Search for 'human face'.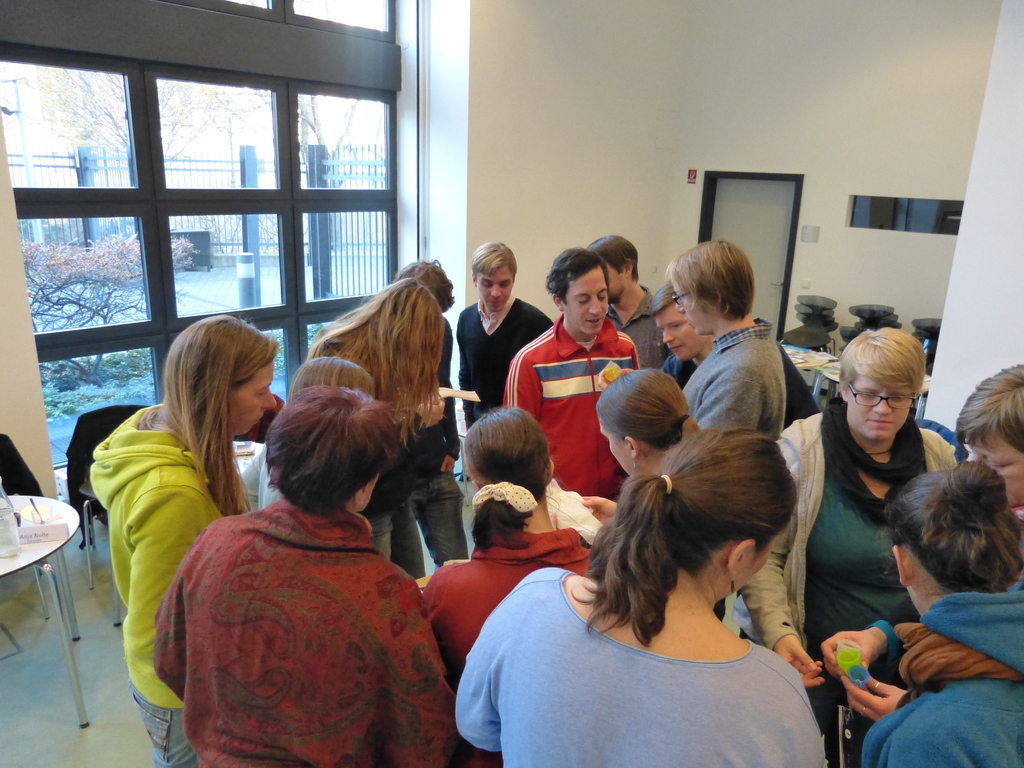
Found at select_region(733, 532, 780, 594).
